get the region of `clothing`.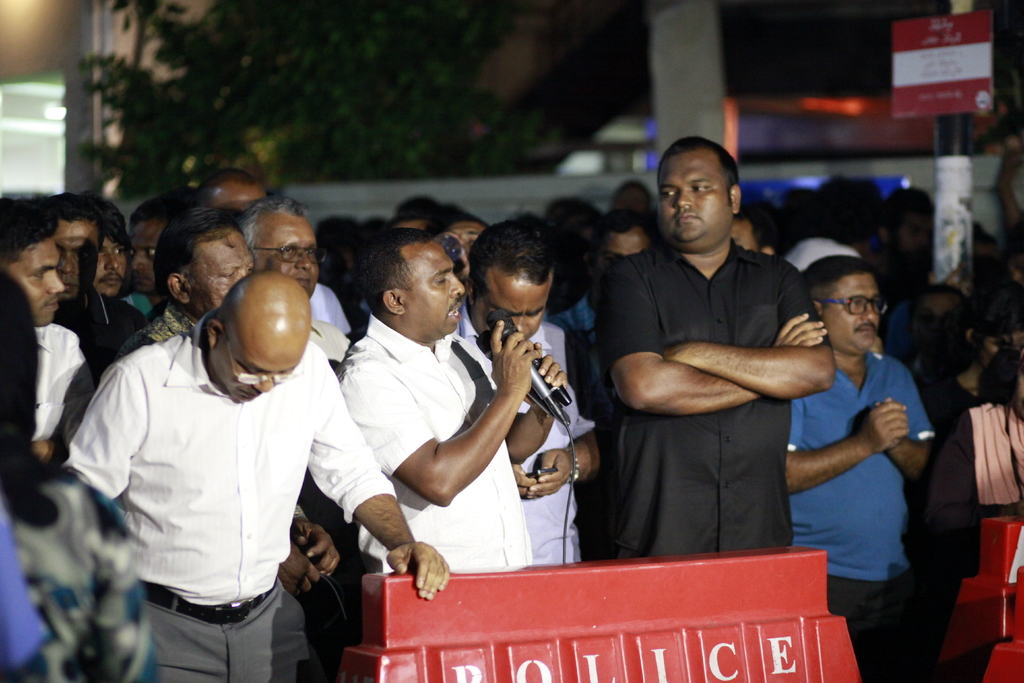
60,304,397,679.
